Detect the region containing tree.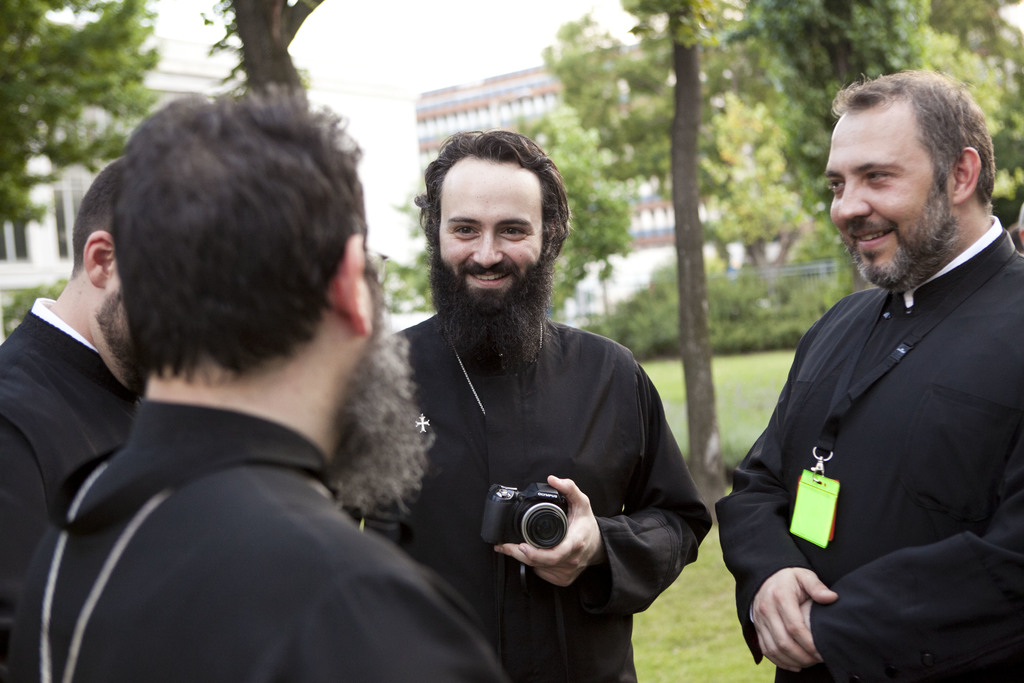
[left=198, top=0, right=326, bottom=109].
